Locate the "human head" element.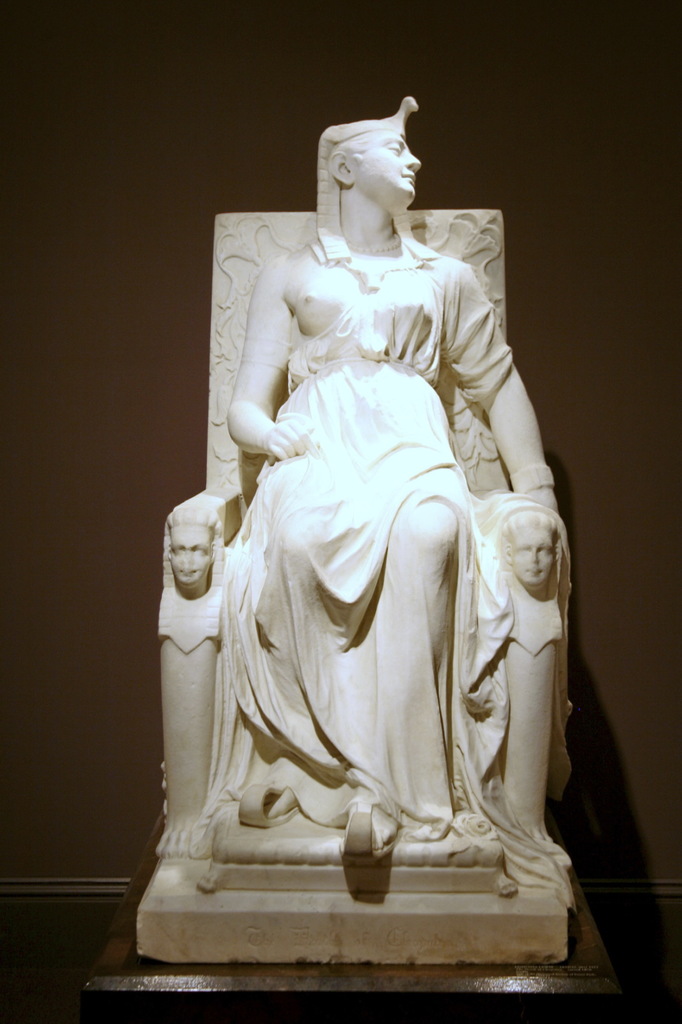
Element bbox: region(317, 99, 434, 238).
